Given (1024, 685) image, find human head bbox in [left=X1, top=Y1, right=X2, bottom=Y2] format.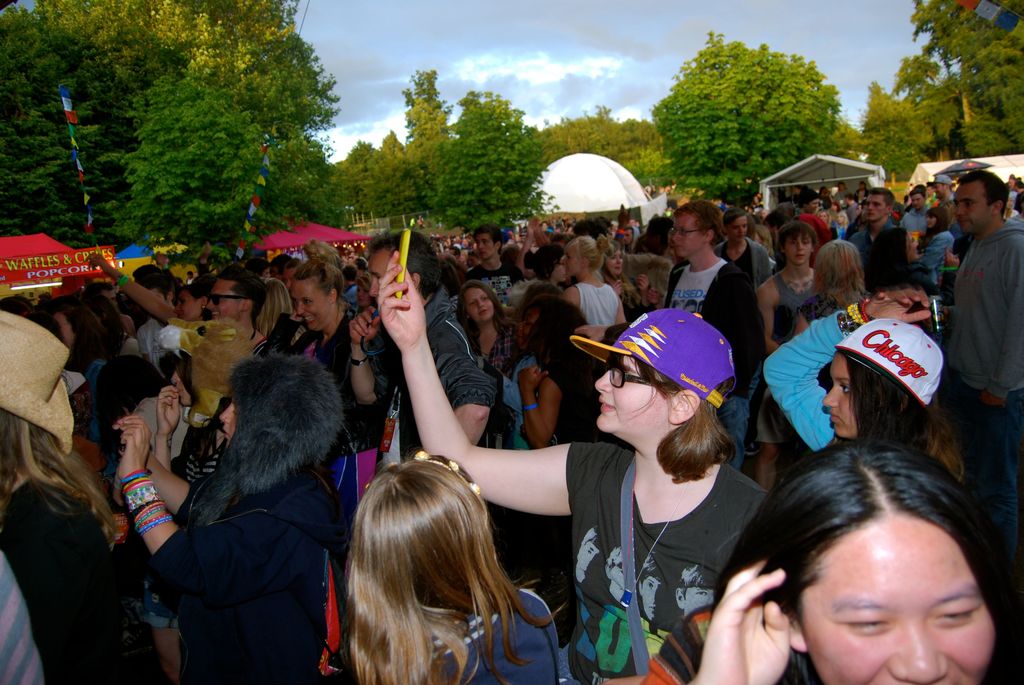
[left=816, top=209, right=830, bottom=224].
